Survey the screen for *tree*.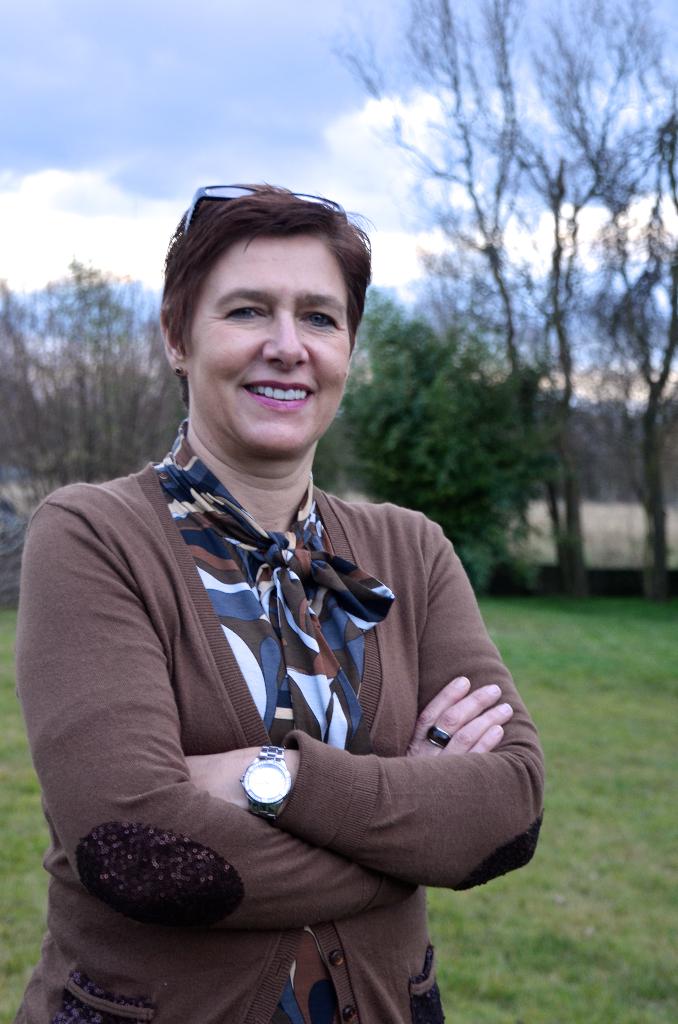
Survey found: (x1=314, y1=0, x2=677, y2=593).
